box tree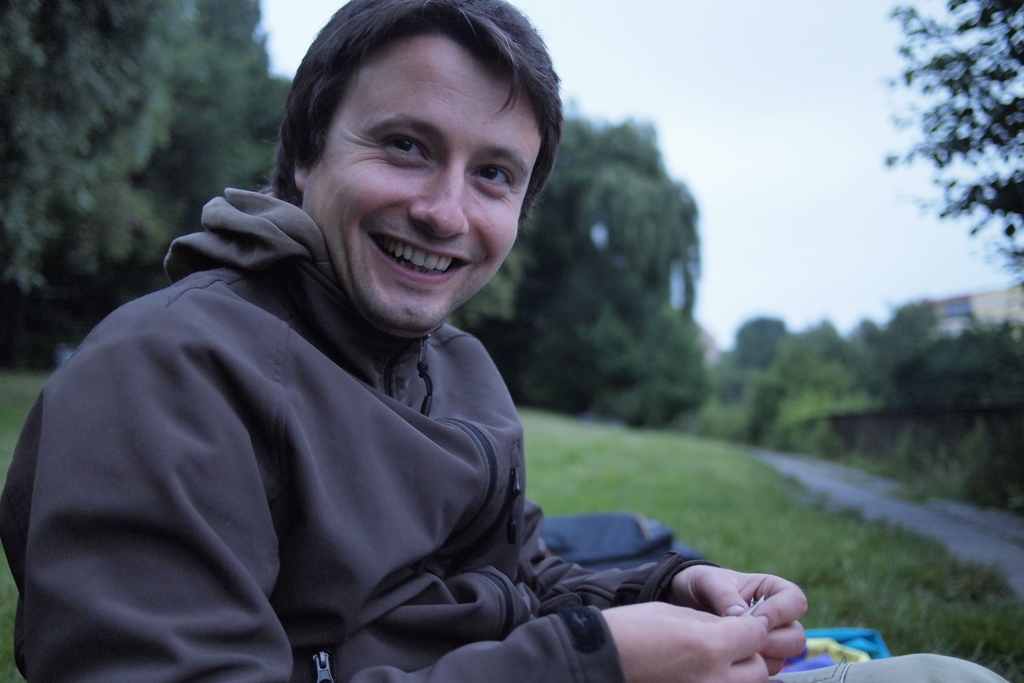
left=732, top=306, right=788, bottom=369
